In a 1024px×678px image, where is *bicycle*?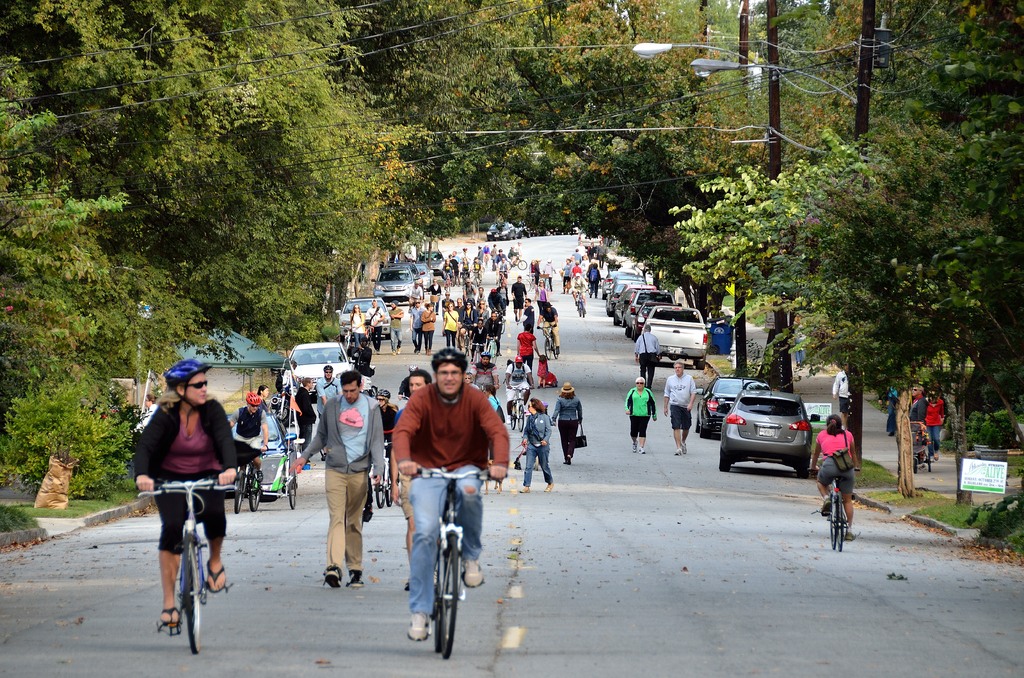
Rect(506, 386, 534, 435).
